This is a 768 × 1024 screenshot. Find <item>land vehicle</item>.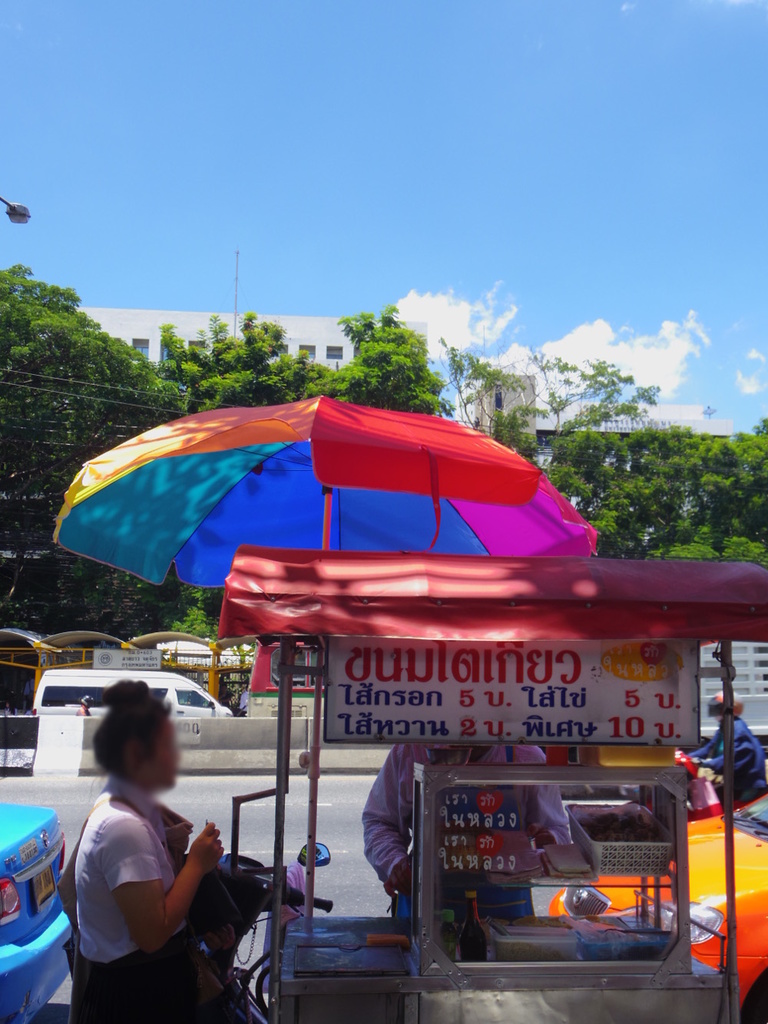
Bounding box: Rect(560, 794, 767, 1023).
